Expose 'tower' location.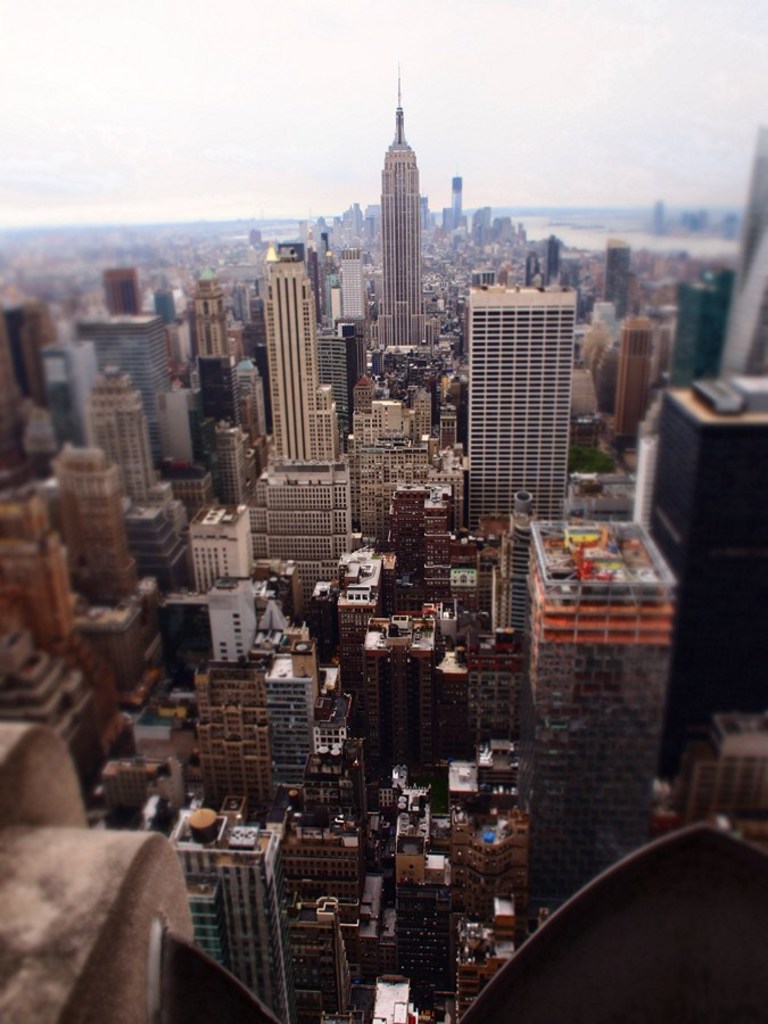
Exposed at [664, 261, 735, 393].
